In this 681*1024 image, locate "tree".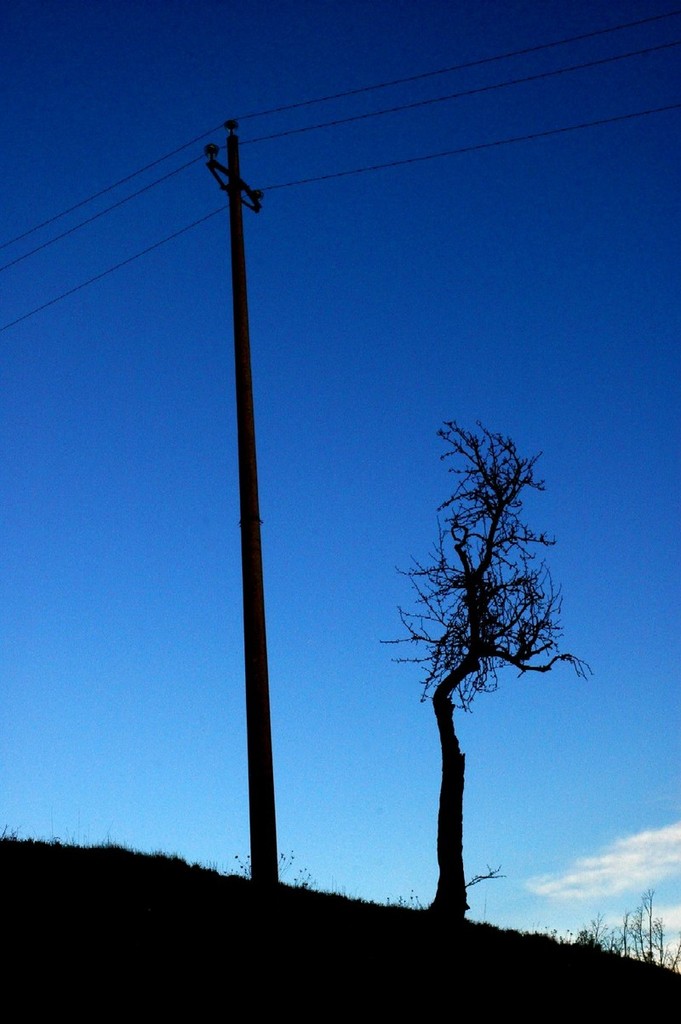
Bounding box: {"x1": 384, "y1": 417, "x2": 600, "y2": 918}.
